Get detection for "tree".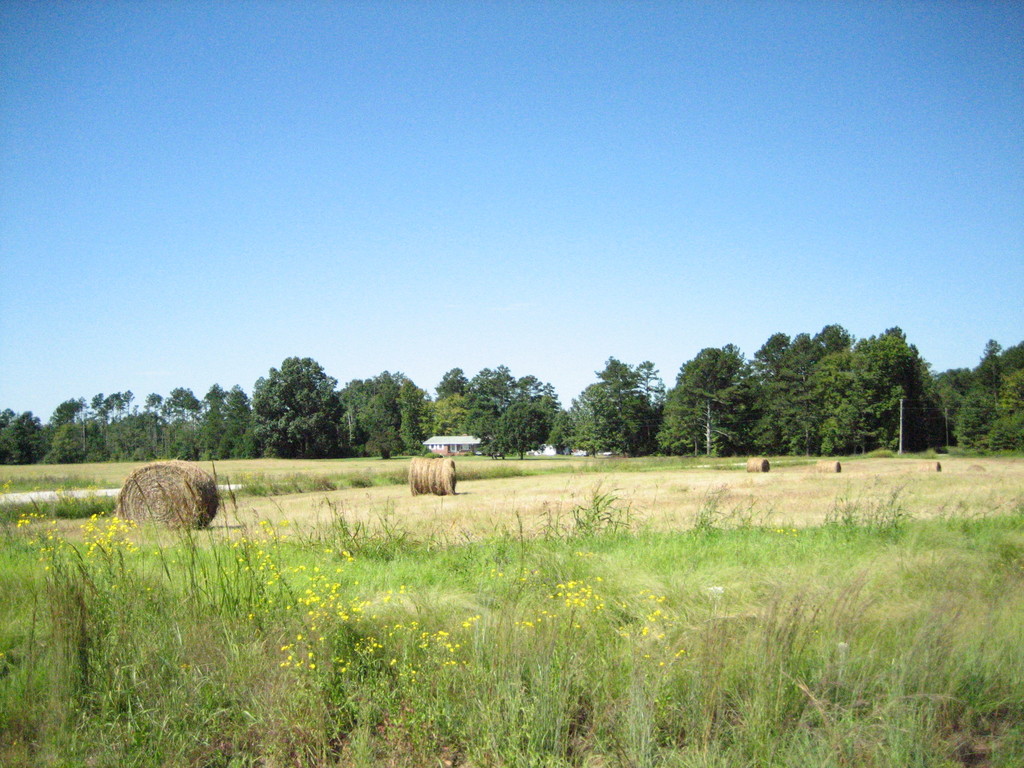
Detection: x1=454, y1=357, x2=548, y2=447.
